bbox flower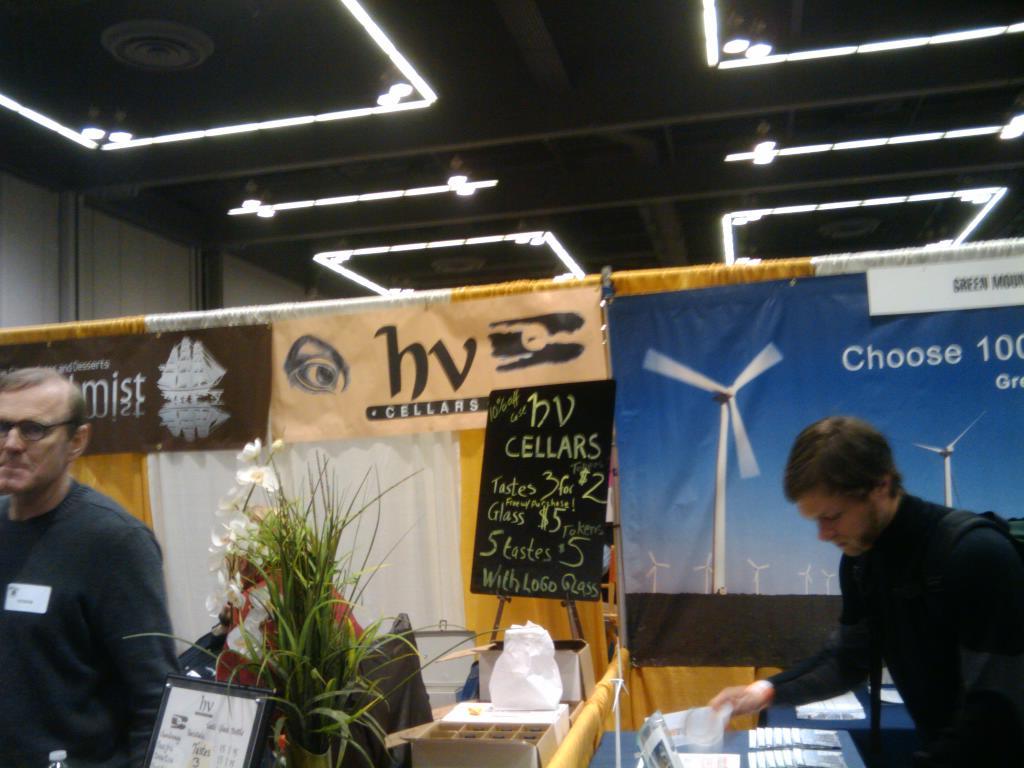
bbox(203, 571, 244, 620)
